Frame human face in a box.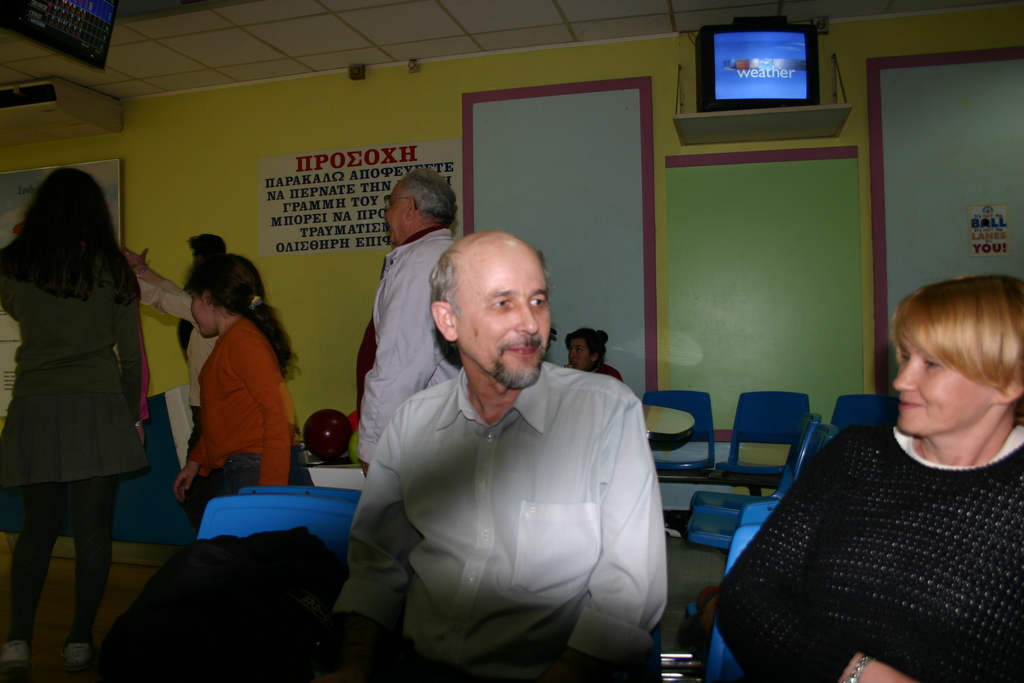
bbox=(384, 184, 406, 243).
